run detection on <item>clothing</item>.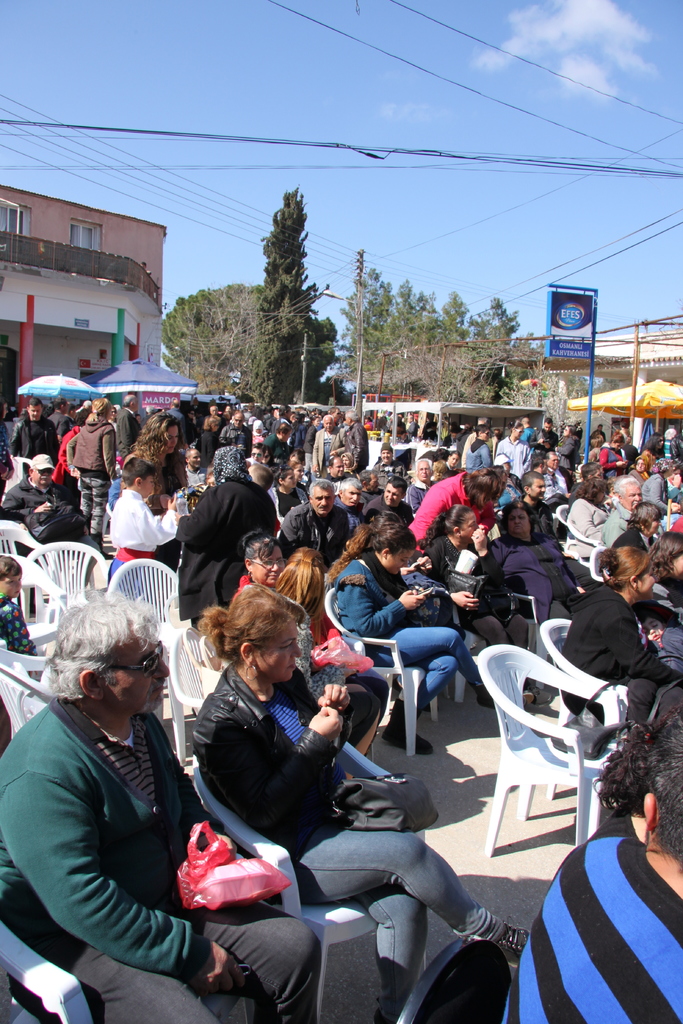
Result: select_region(181, 660, 525, 1007).
